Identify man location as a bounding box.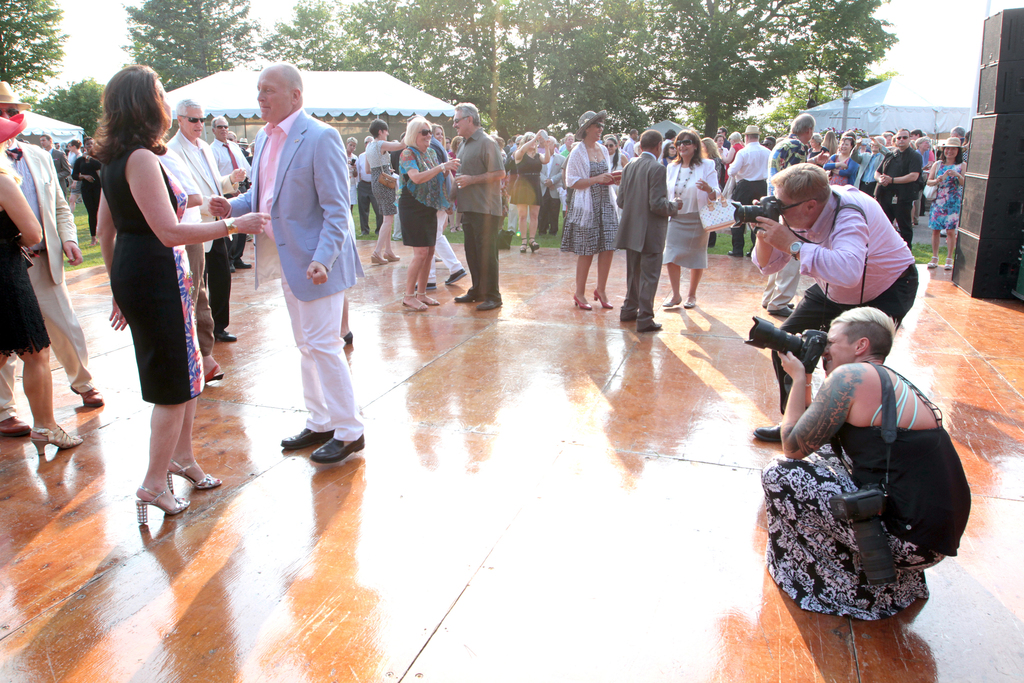
<bbox>560, 133, 575, 156</bbox>.
